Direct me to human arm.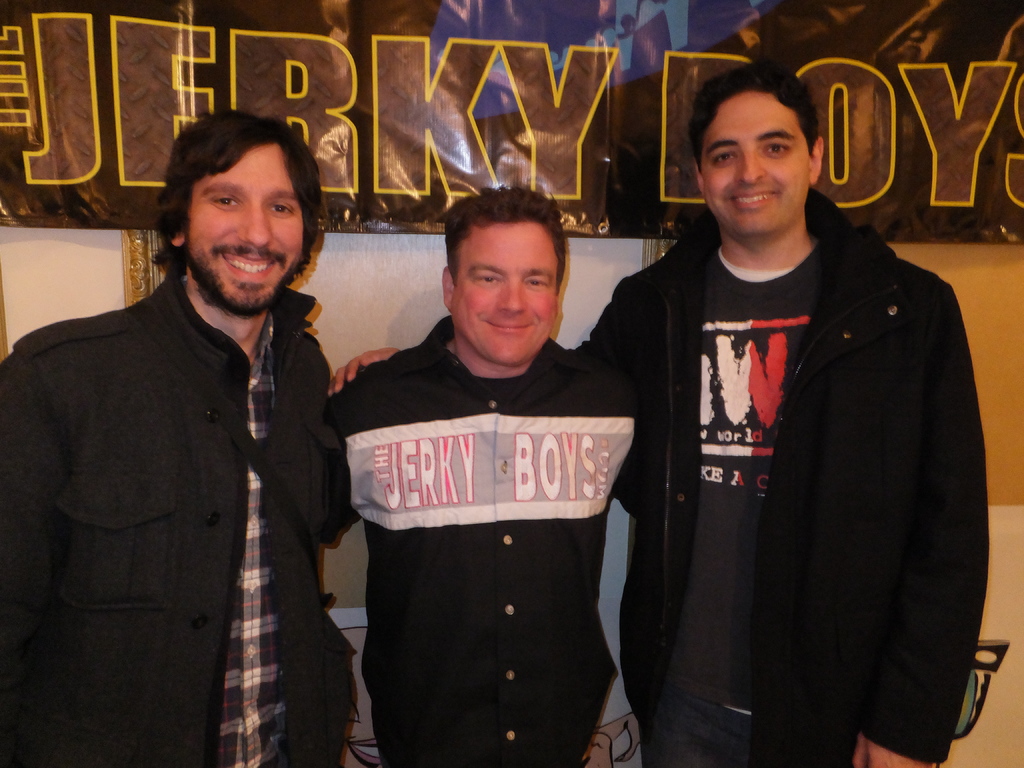
Direction: [x1=862, y1=275, x2=988, y2=767].
